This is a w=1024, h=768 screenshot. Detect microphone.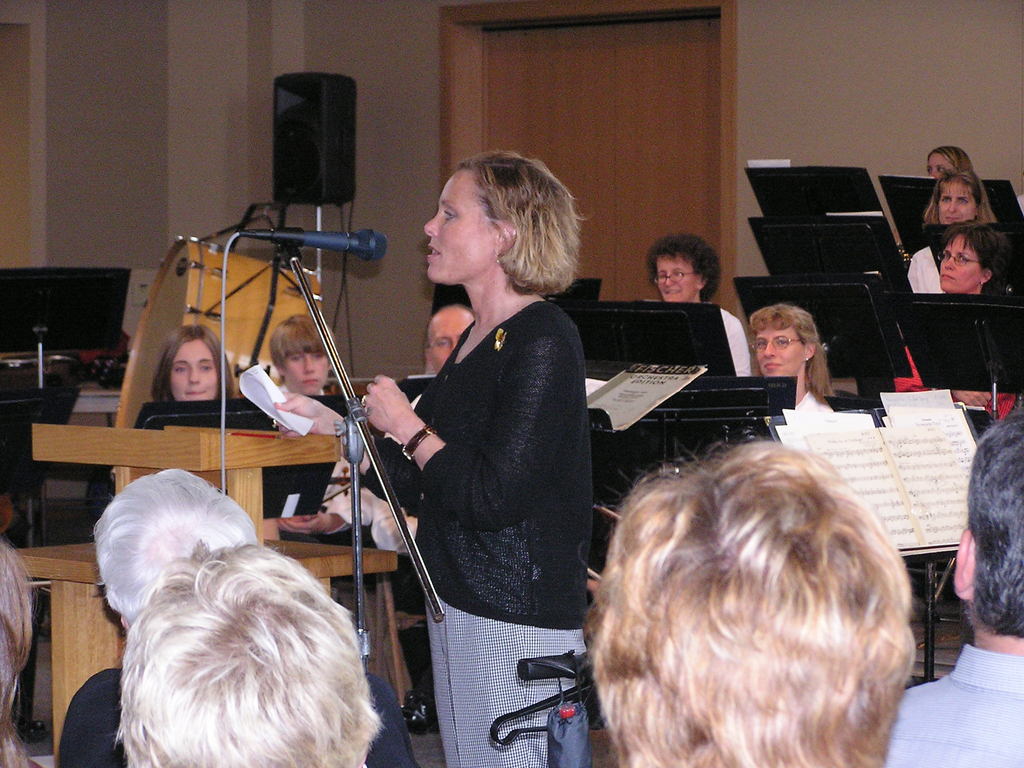
{"left": 300, "top": 228, "right": 391, "bottom": 265}.
